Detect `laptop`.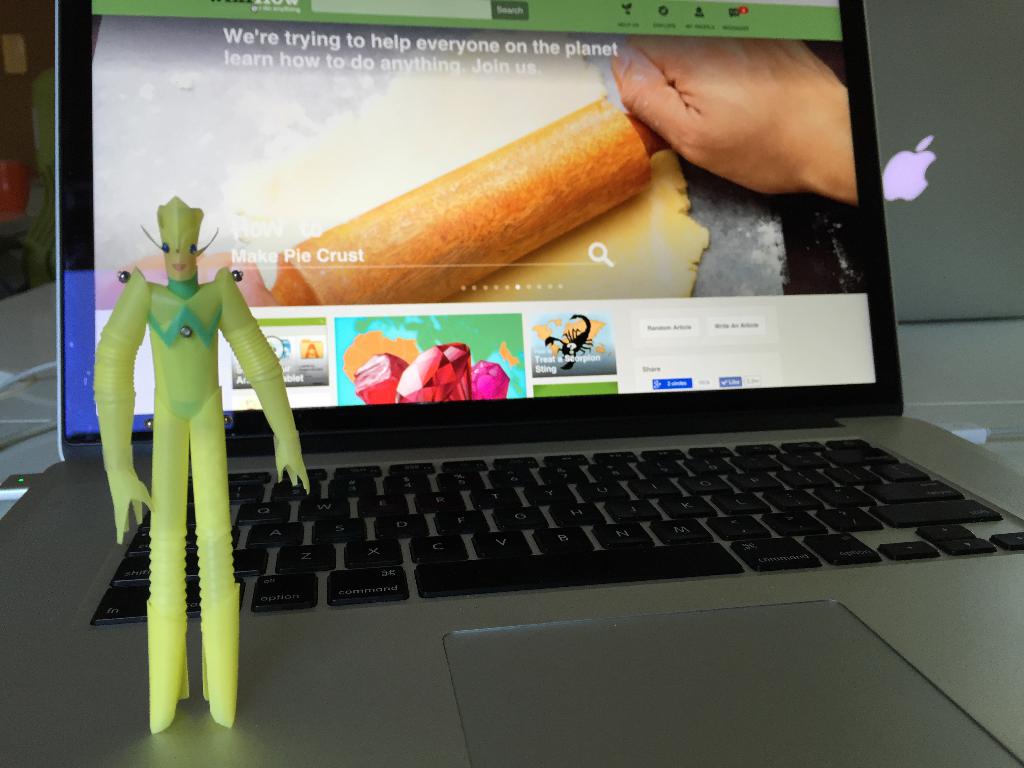
Detected at 0 0 1023 767.
